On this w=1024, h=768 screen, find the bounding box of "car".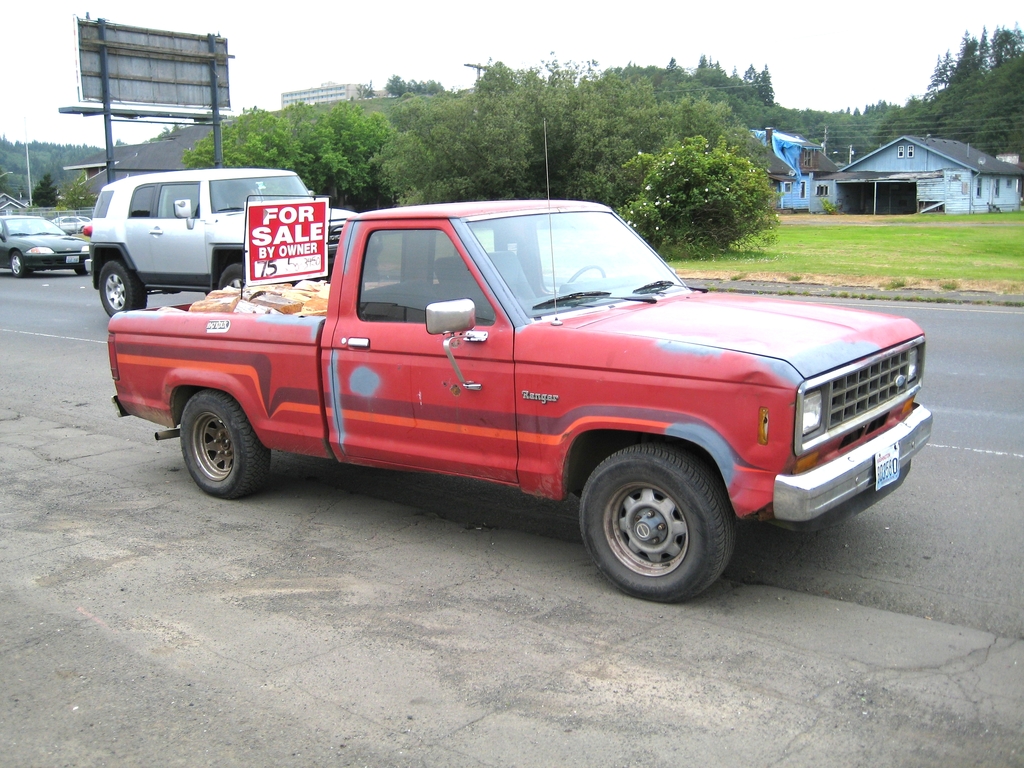
Bounding box: Rect(124, 195, 907, 600).
